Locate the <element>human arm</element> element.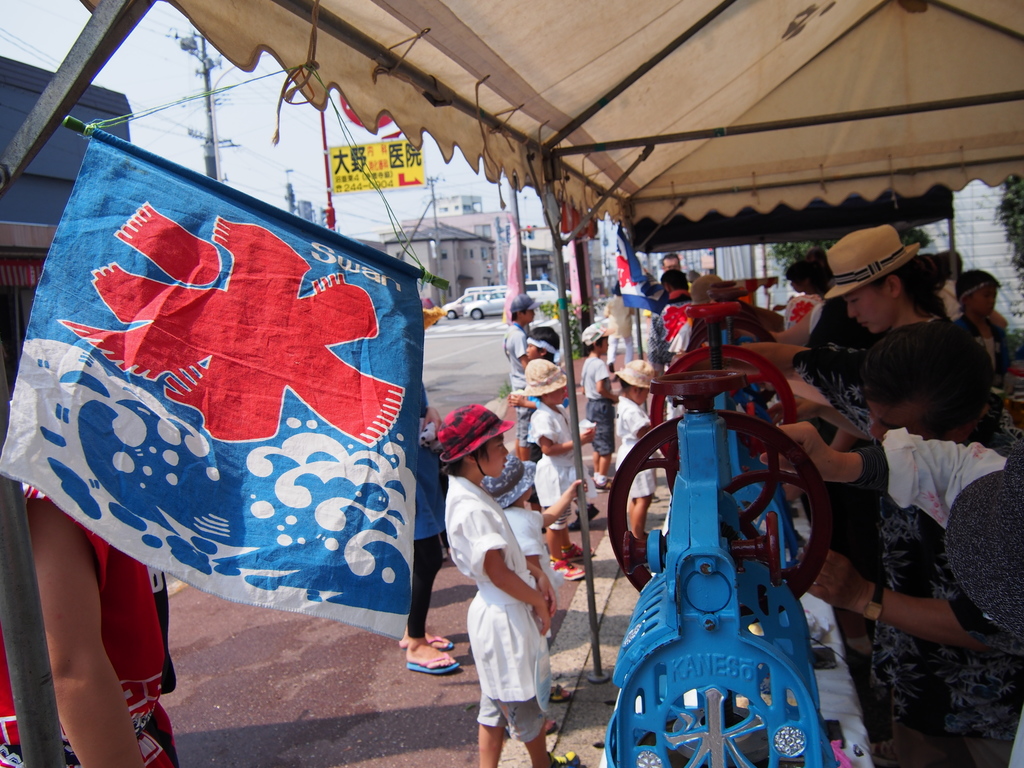
Element bbox: 810:570:1006:648.
